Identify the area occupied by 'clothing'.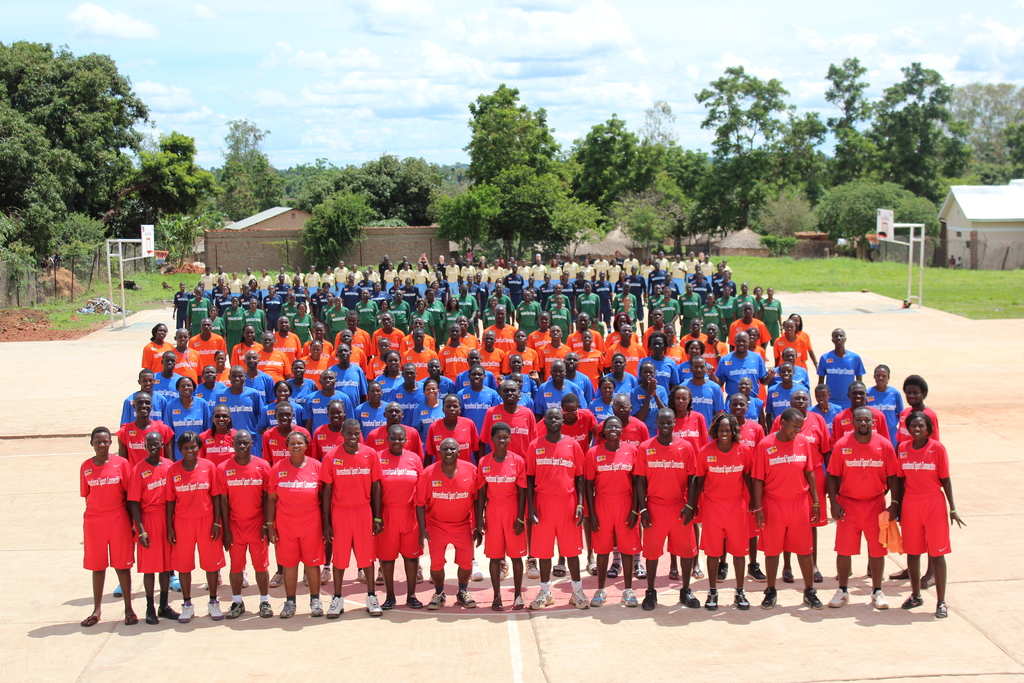
Area: box=[488, 293, 520, 327].
